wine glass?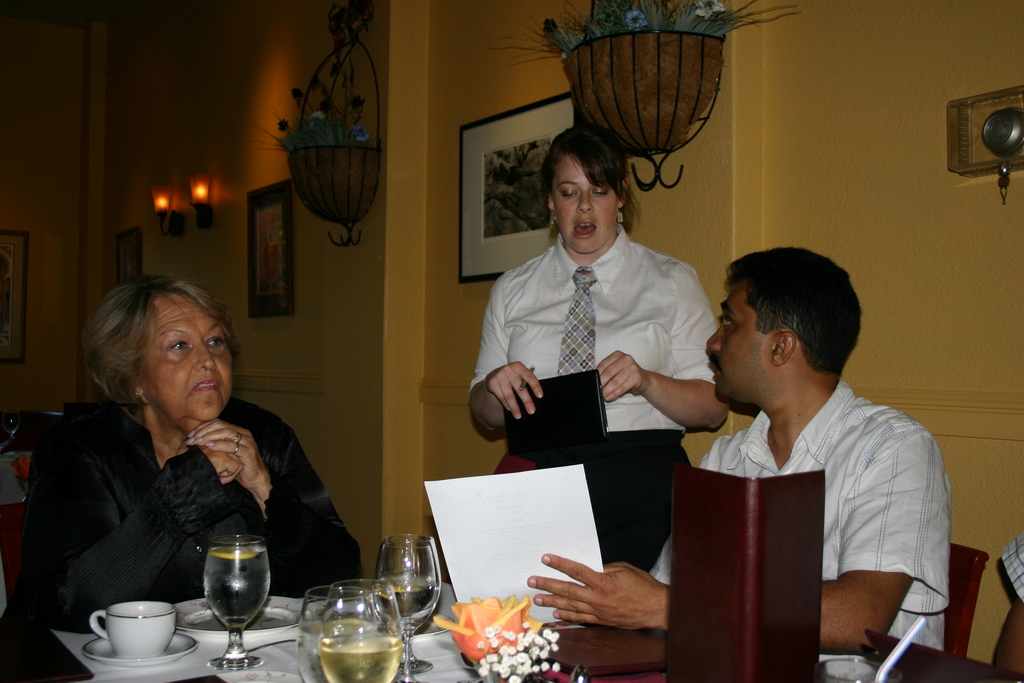
<region>297, 591, 364, 682</region>
